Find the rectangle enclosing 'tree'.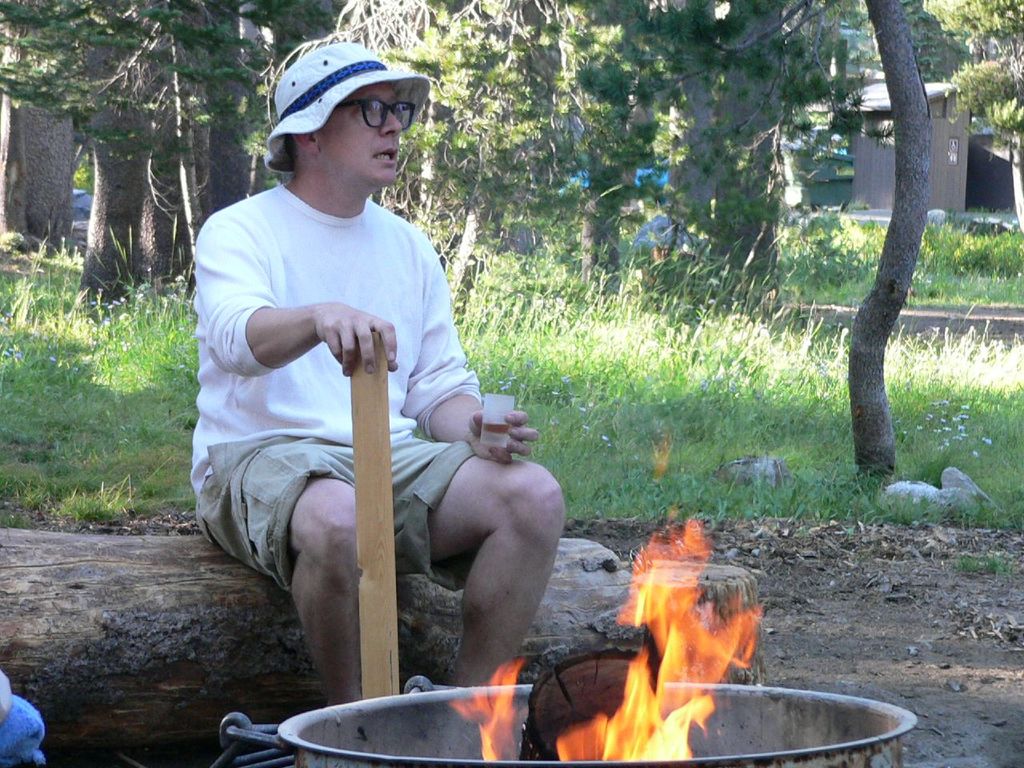
[578,0,848,326].
